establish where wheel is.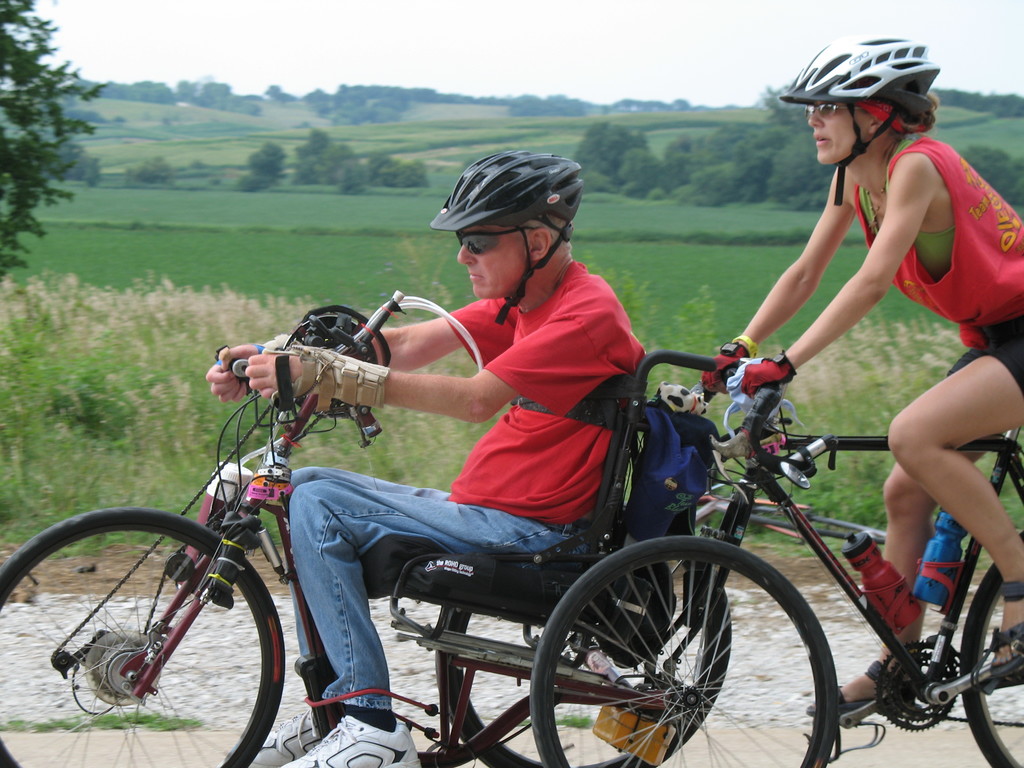
Established at {"left": 535, "top": 545, "right": 837, "bottom": 767}.
